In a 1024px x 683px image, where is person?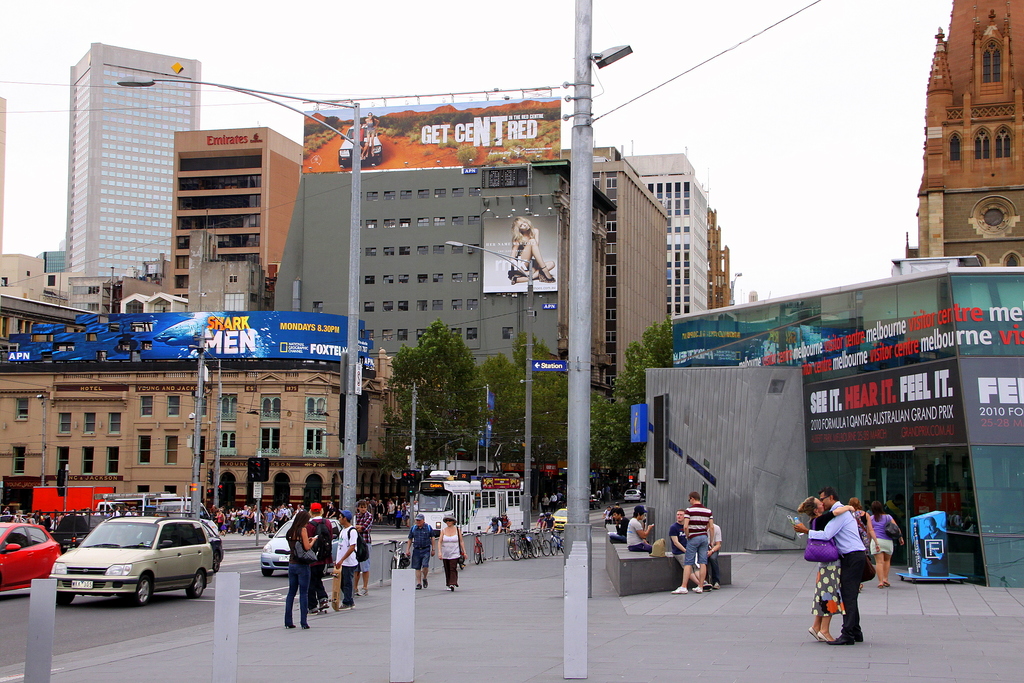
bbox=[211, 502, 300, 539].
